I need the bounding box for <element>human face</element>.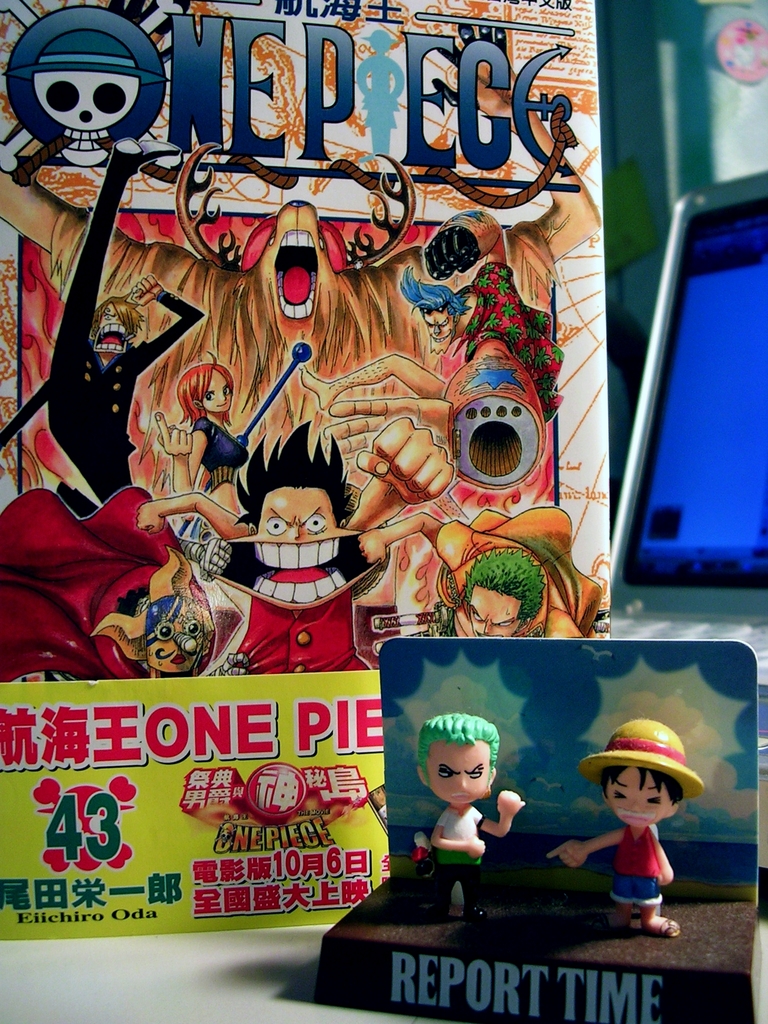
Here it is: box(425, 307, 451, 353).
